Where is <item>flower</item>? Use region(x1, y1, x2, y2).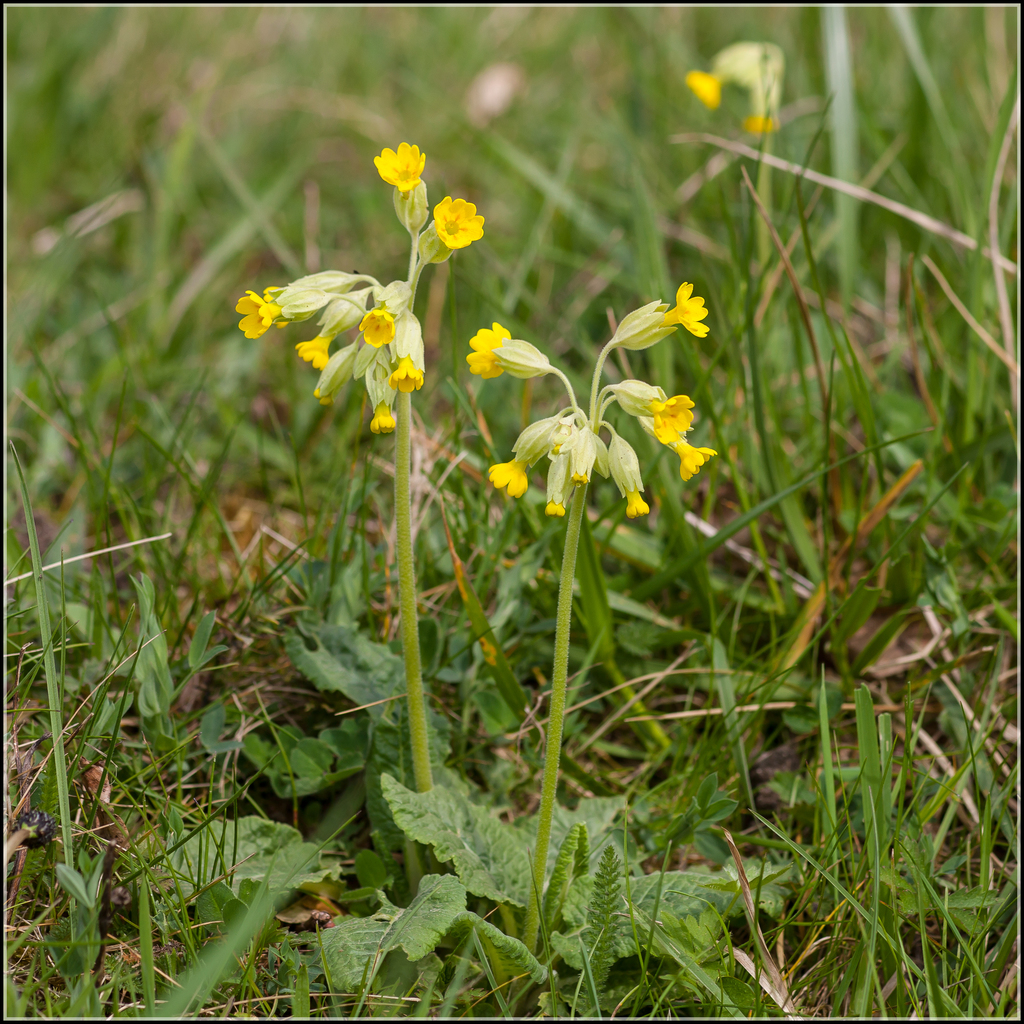
region(436, 193, 486, 251).
